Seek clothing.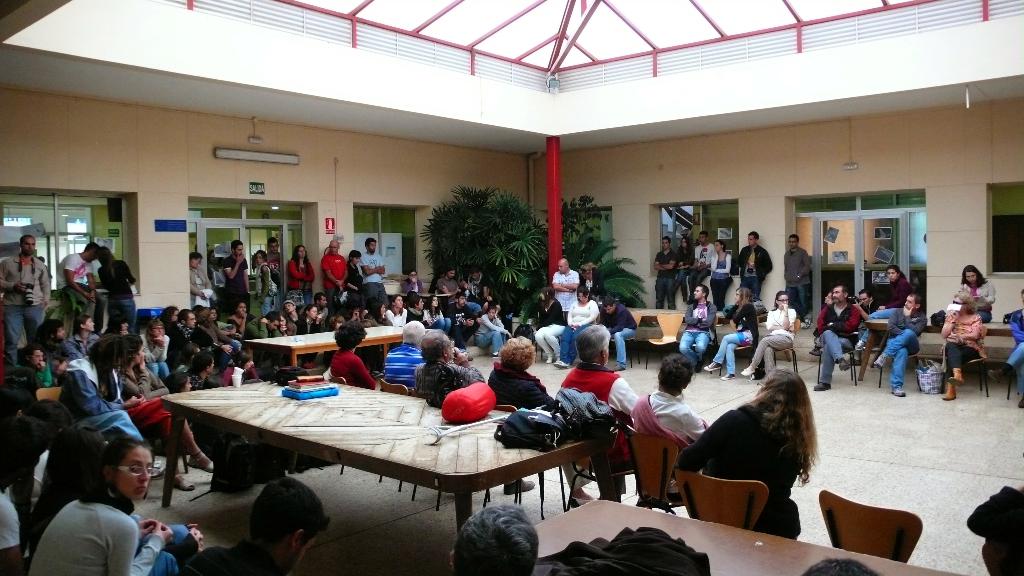
[left=536, top=525, right=714, bottom=575].
